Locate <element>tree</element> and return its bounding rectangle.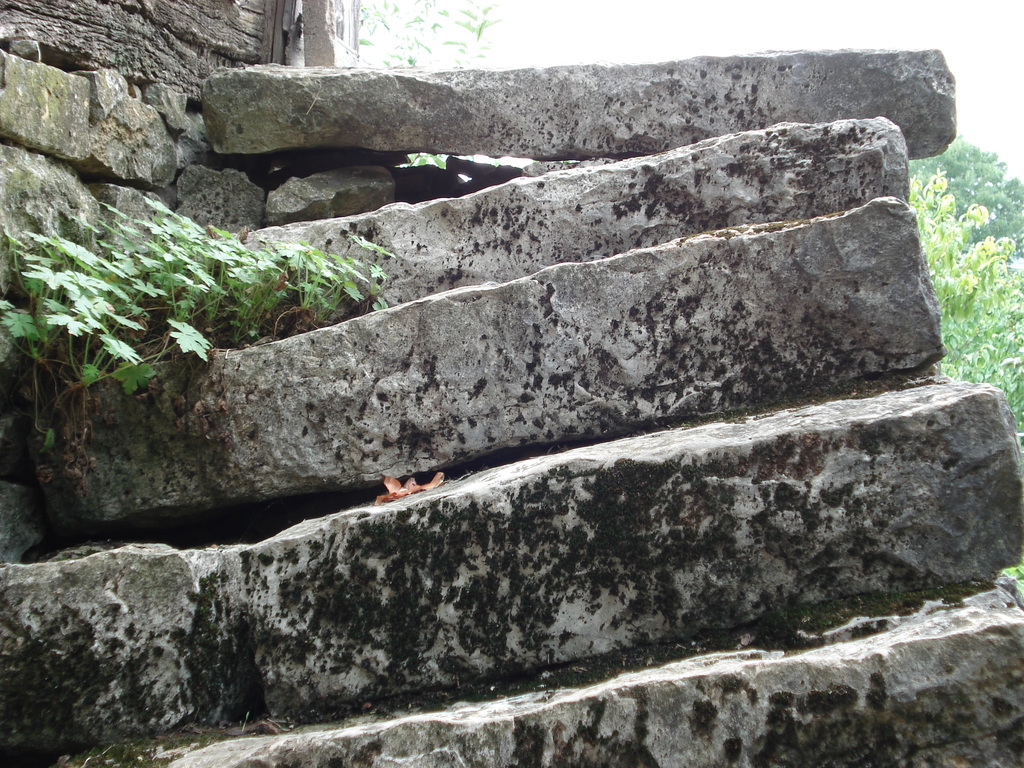
region(342, 0, 503, 86).
